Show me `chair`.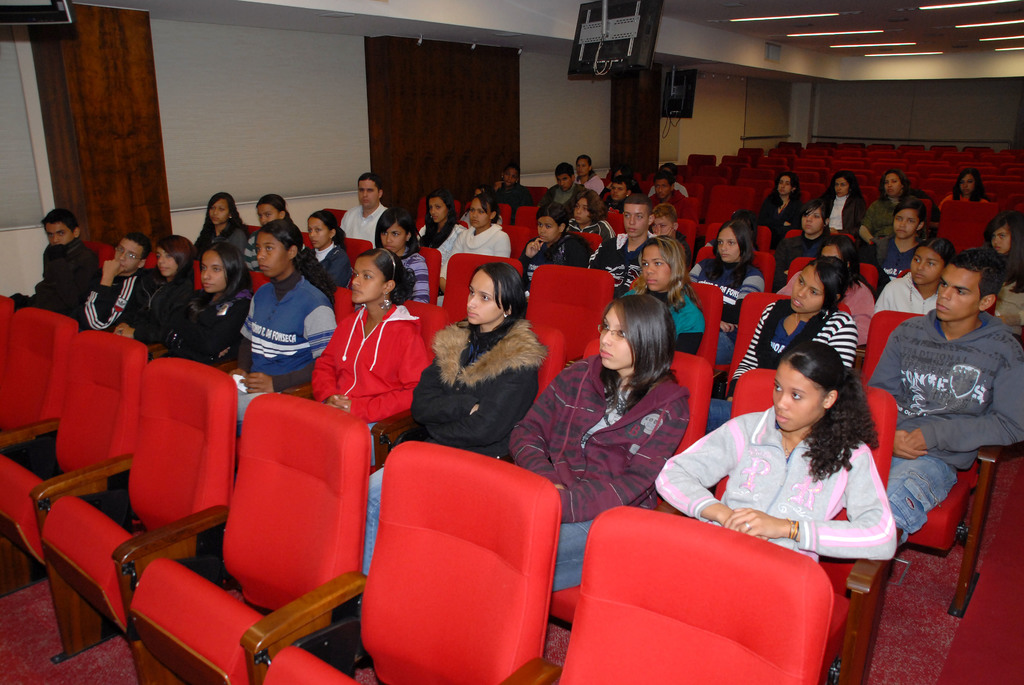
`chair` is here: detection(700, 185, 755, 220).
